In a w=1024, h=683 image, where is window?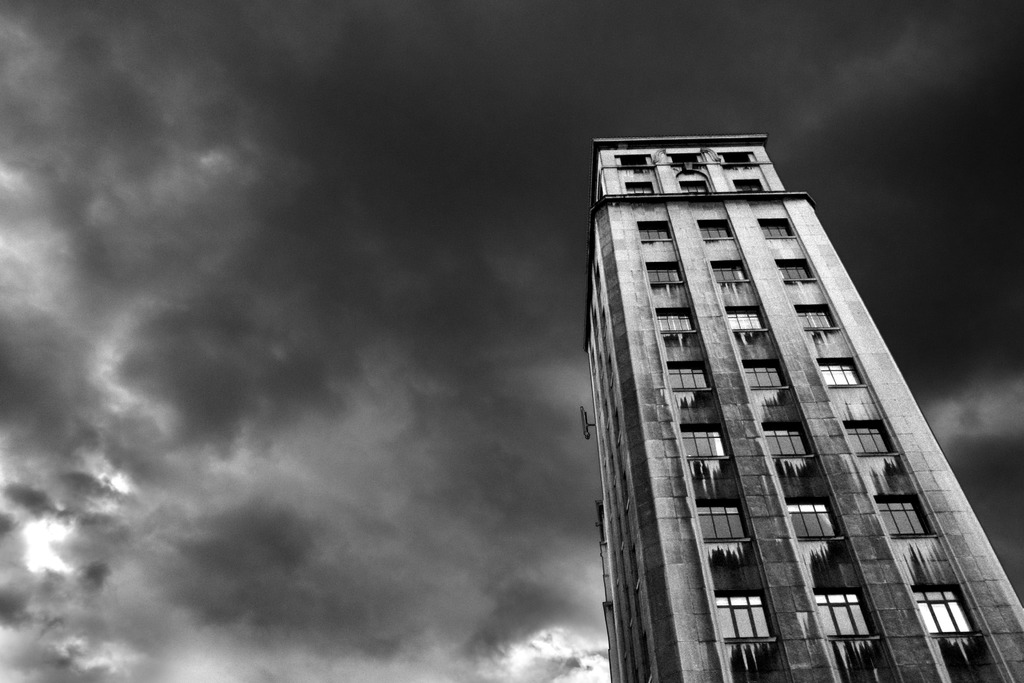
x1=775, y1=254, x2=815, y2=280.
